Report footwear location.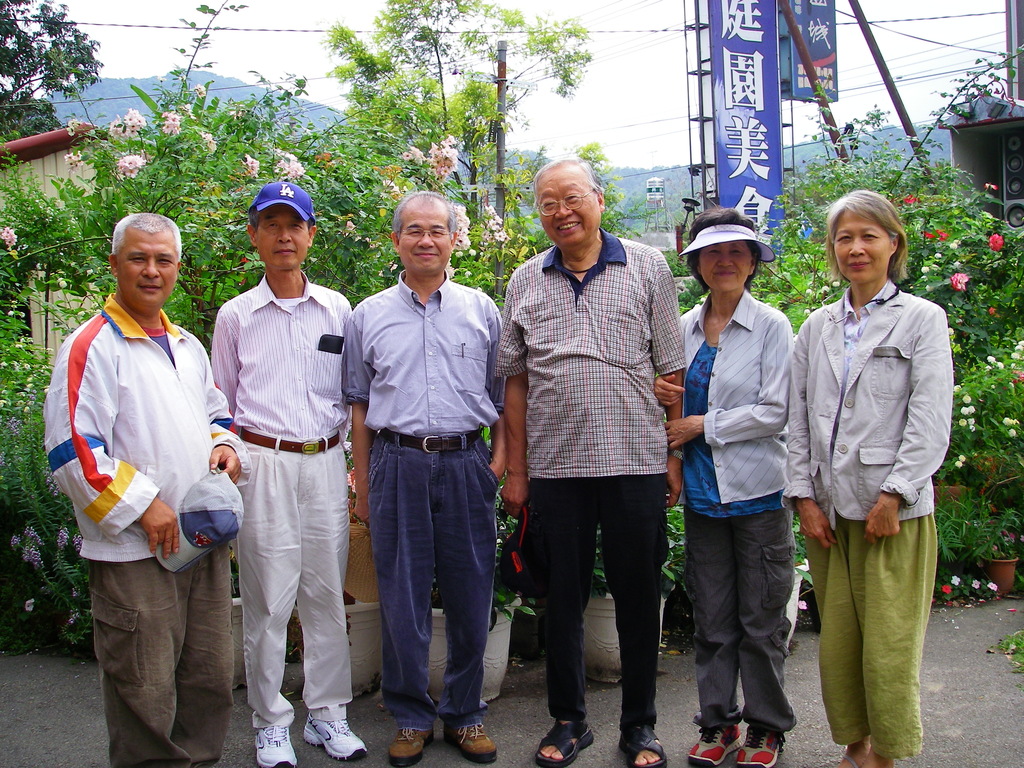
Report: locate(613, 725, 663, 767).
